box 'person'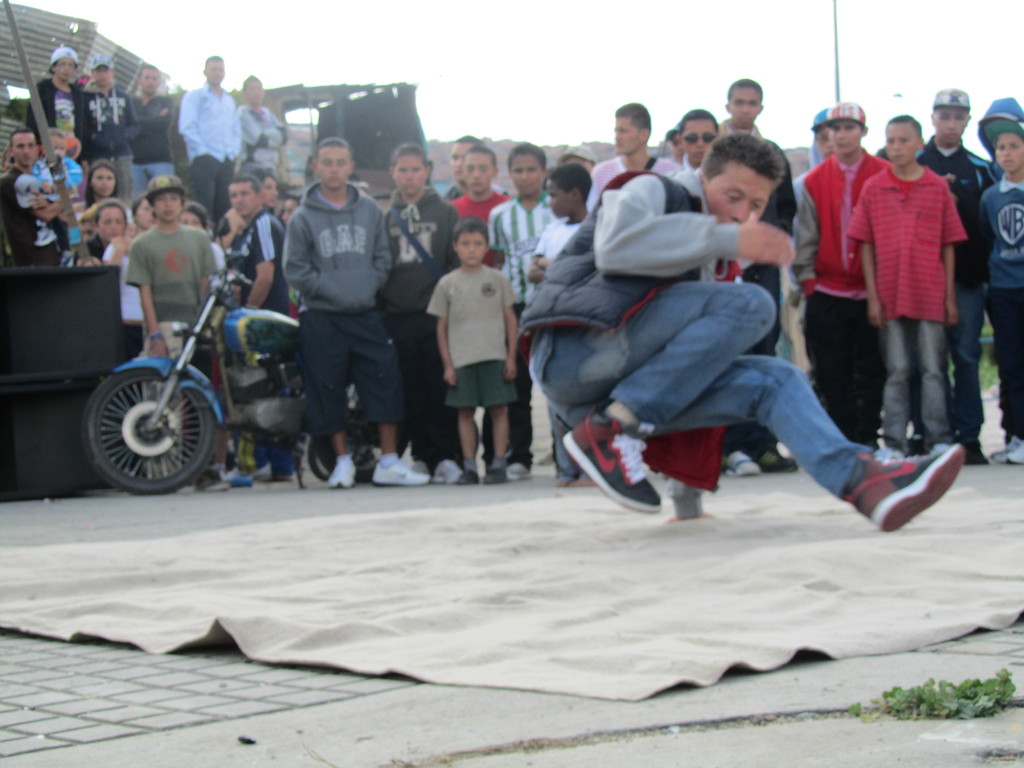
bbox=(723, 78, 765, 136)
